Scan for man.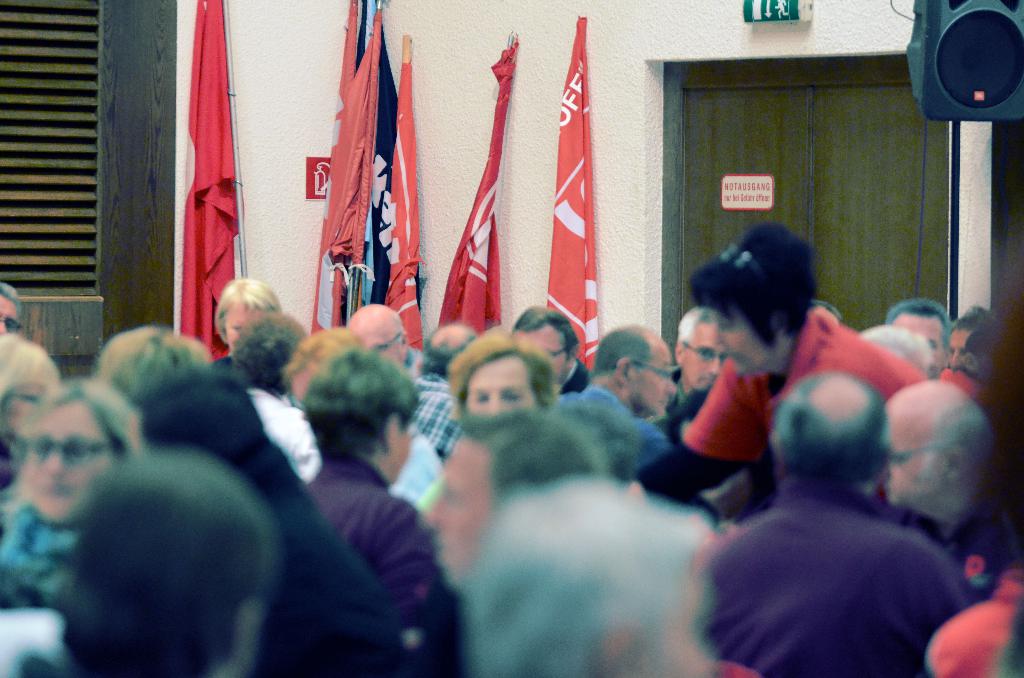
Scan result: crop(665, 305, 729, 415).
